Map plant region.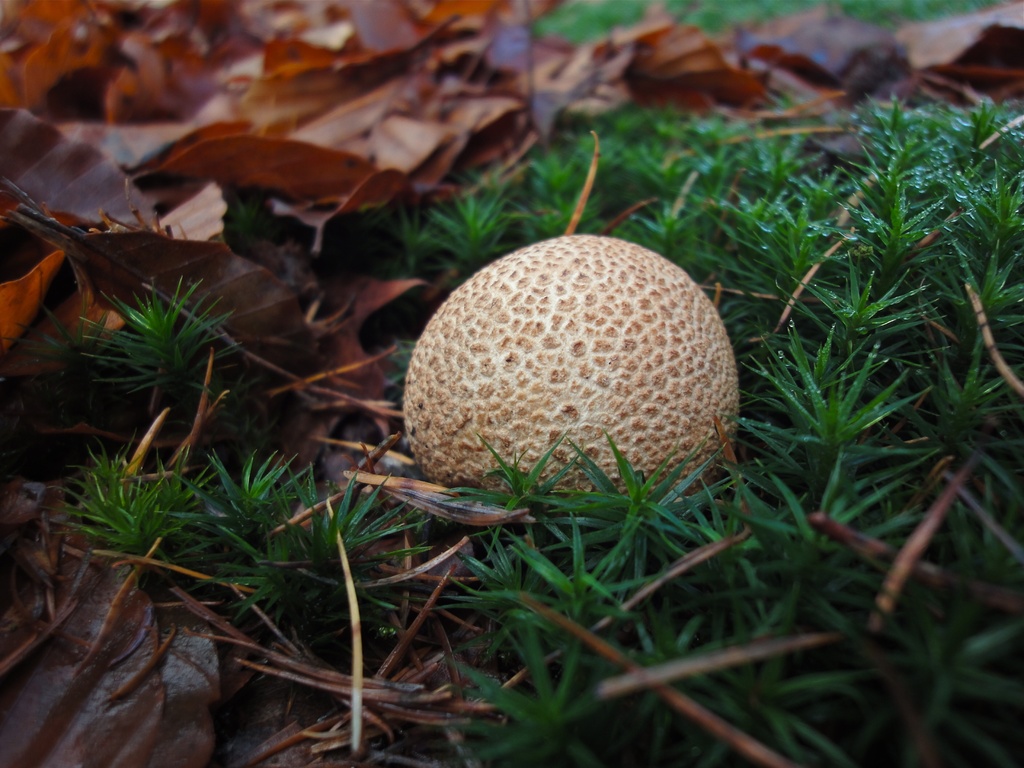
Mapped to 15/268/140/379.
